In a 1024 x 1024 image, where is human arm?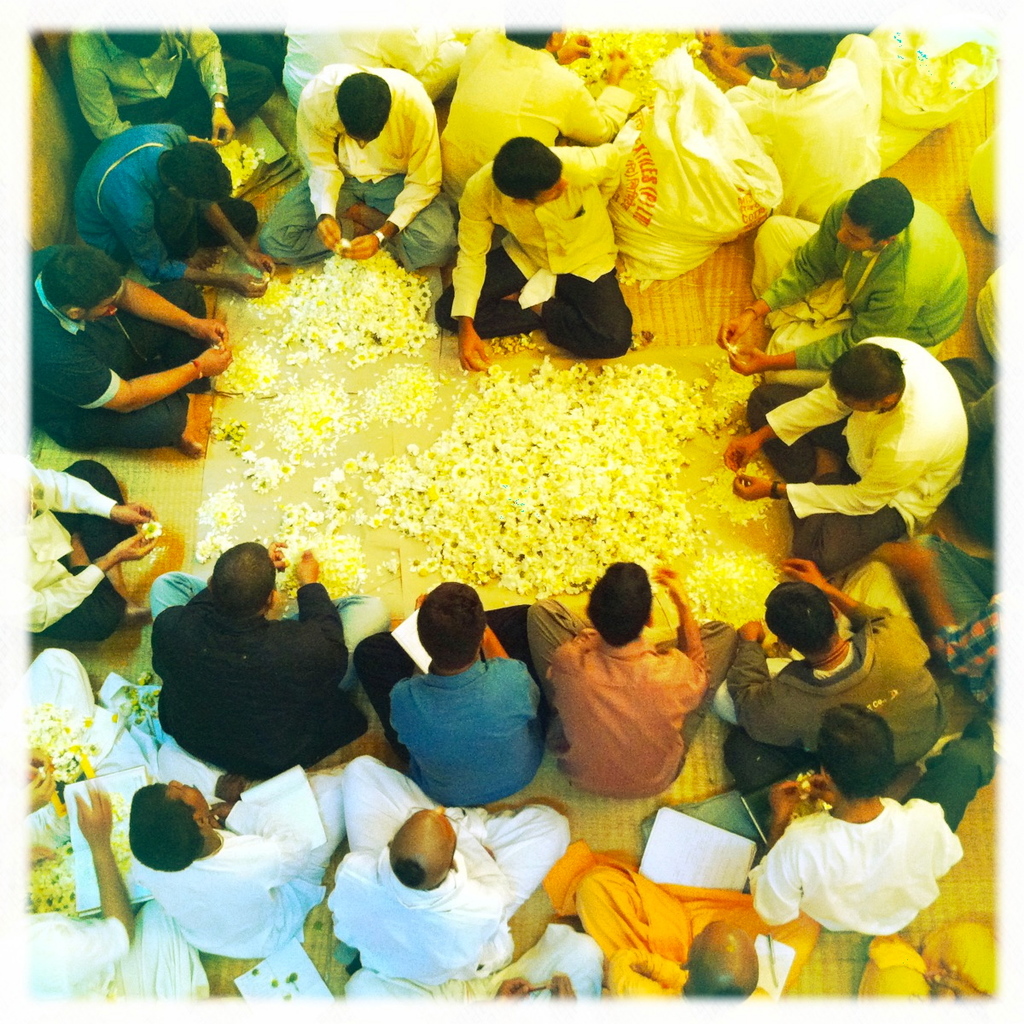
<region>265, 535, 289, 568</region>.
